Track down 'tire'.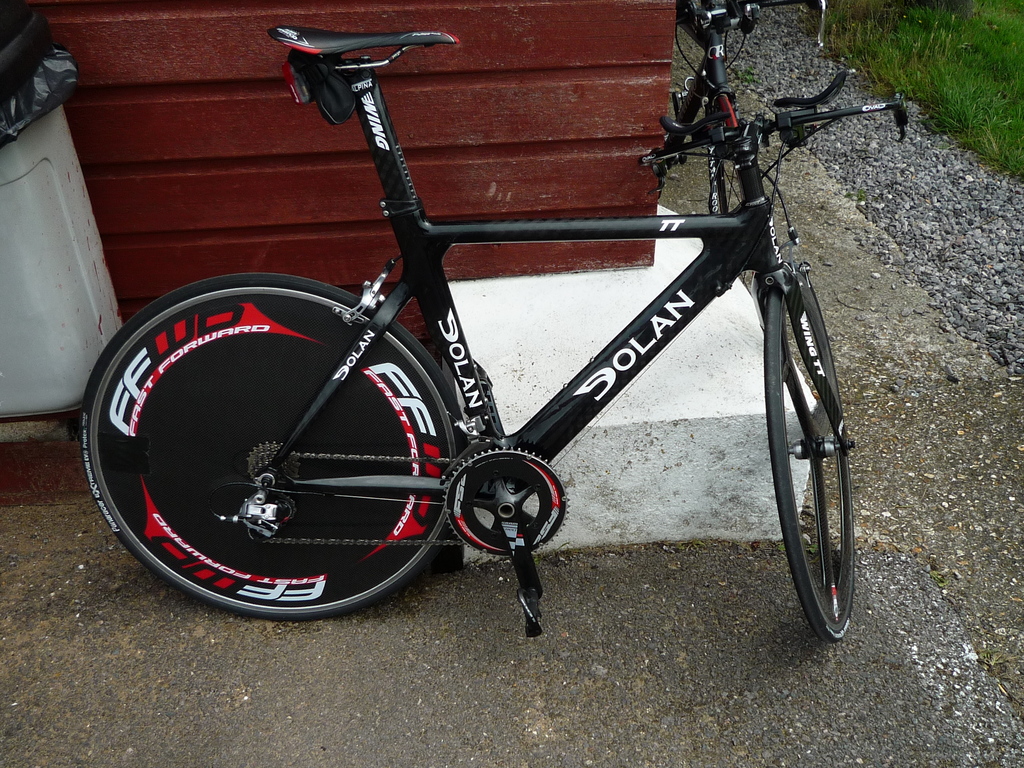
Tracked to [44,228,462,632].
